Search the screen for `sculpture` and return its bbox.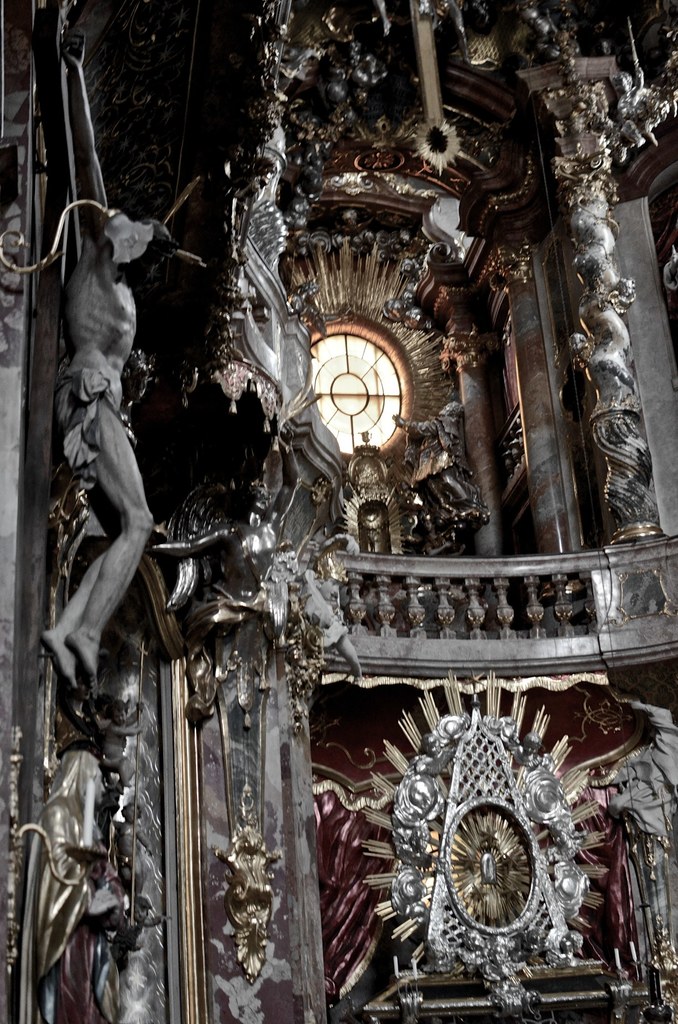
Found: (0, 173, 202, 689).
